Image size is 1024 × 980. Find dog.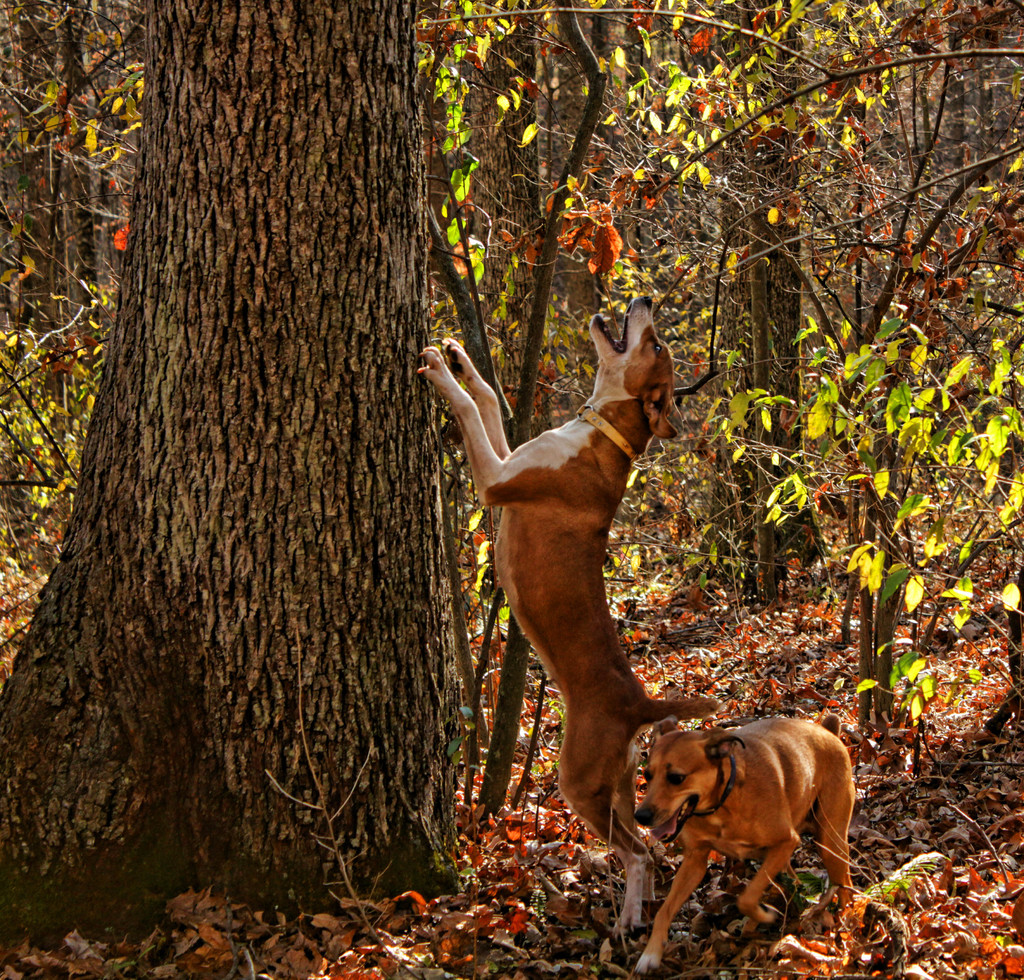
Rect(417, 296, 721, 941).
